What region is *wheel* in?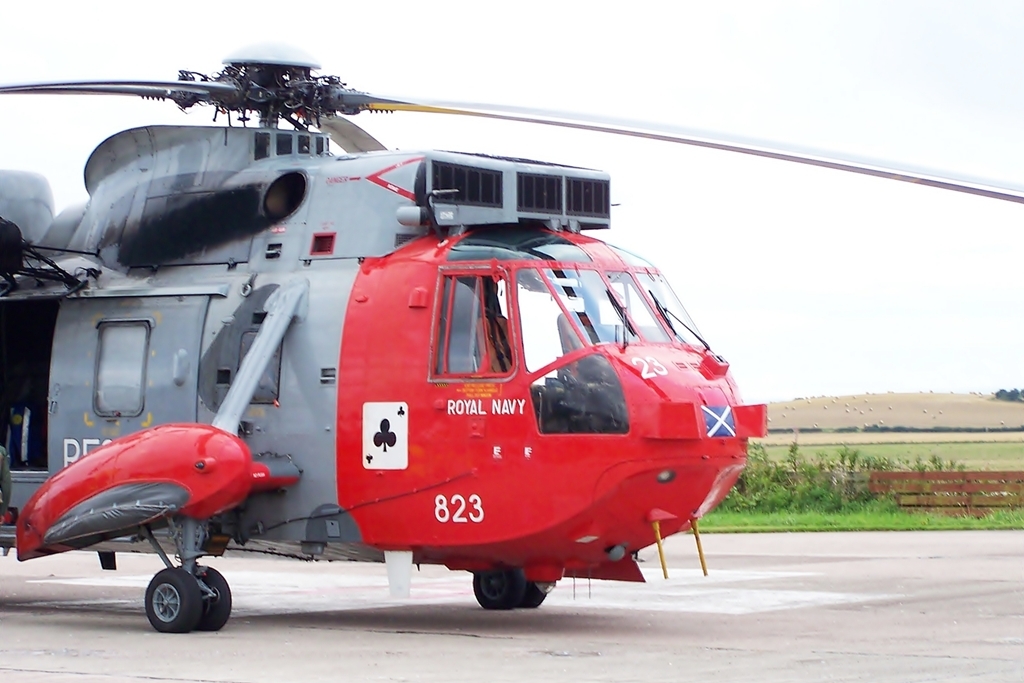
detection(140, 564, 199, 637).
